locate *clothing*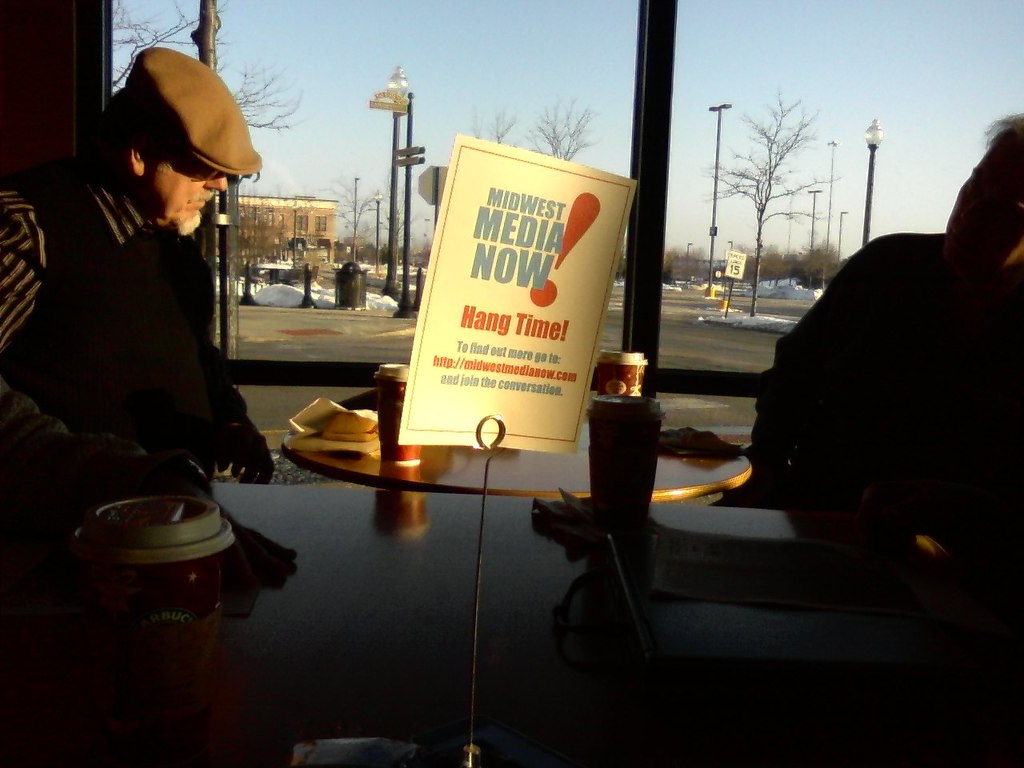
[x1=746, y1=224, x2=1023, y2=522]
